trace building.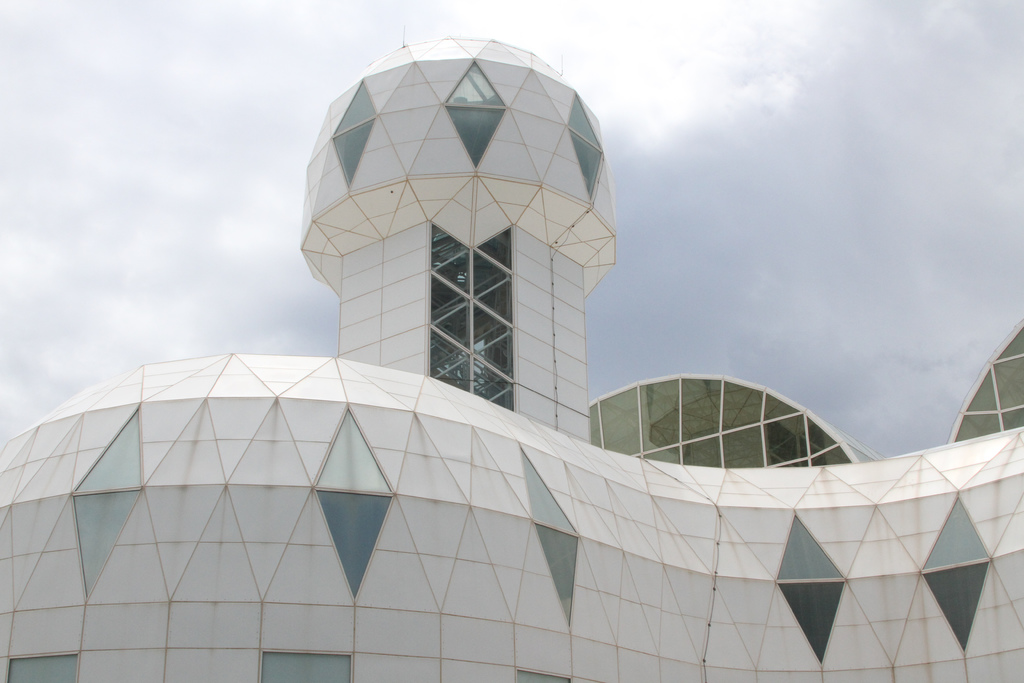
Traced to 0:33:1023:682.
